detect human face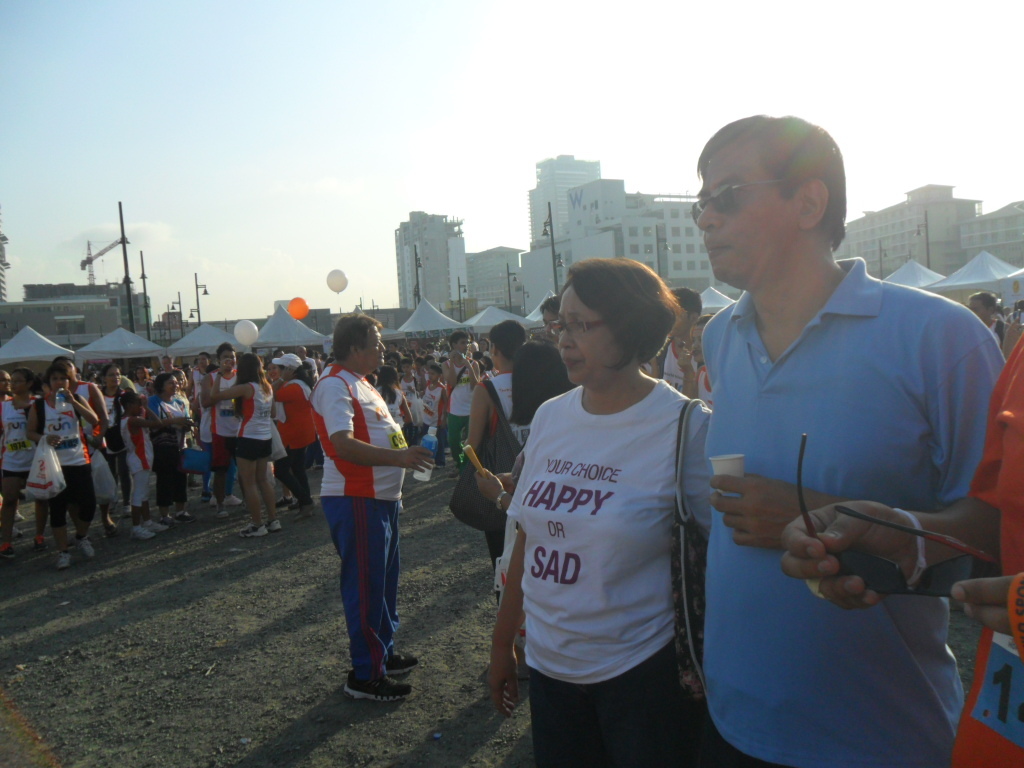
bbox(400, 360, 412, 373)
